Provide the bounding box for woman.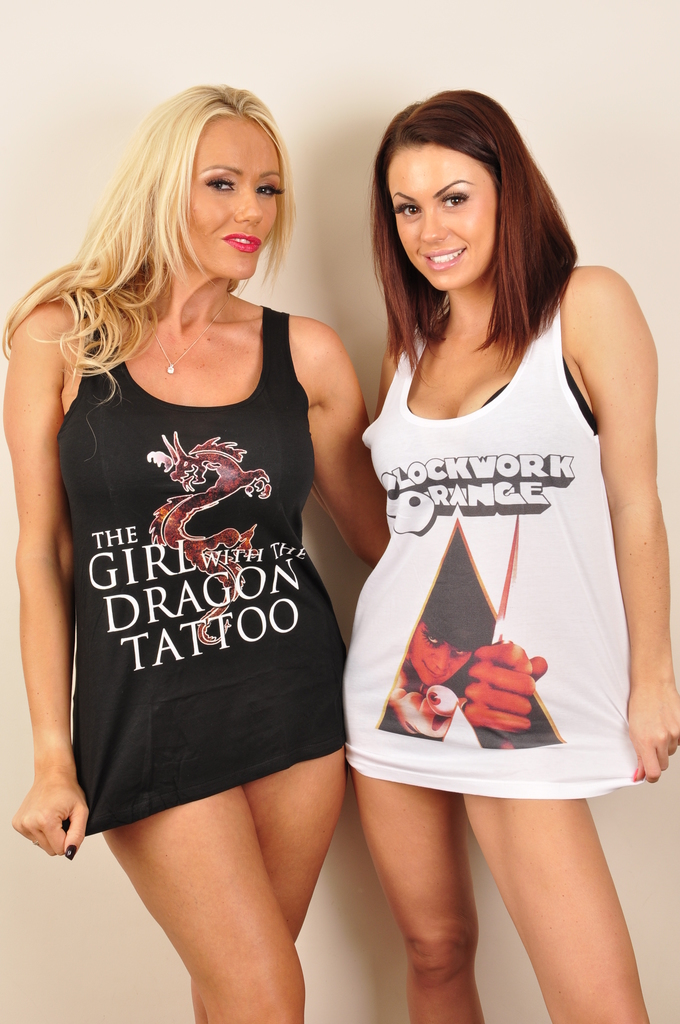
1 79 377 967.
